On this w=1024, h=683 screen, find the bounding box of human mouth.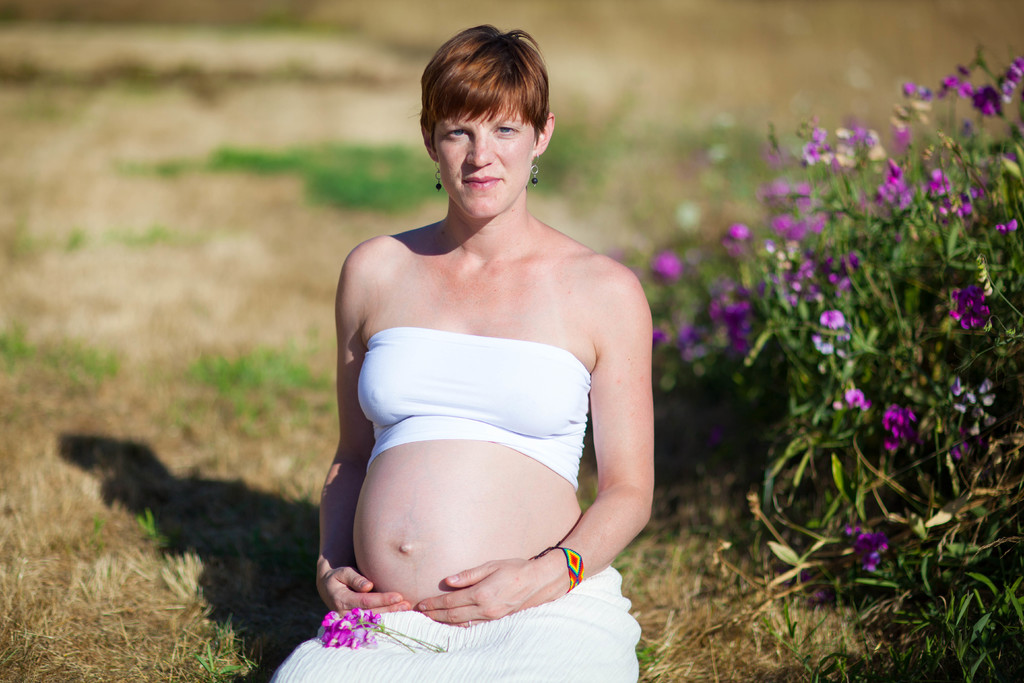
Bounding box: [462,172,504,197].
